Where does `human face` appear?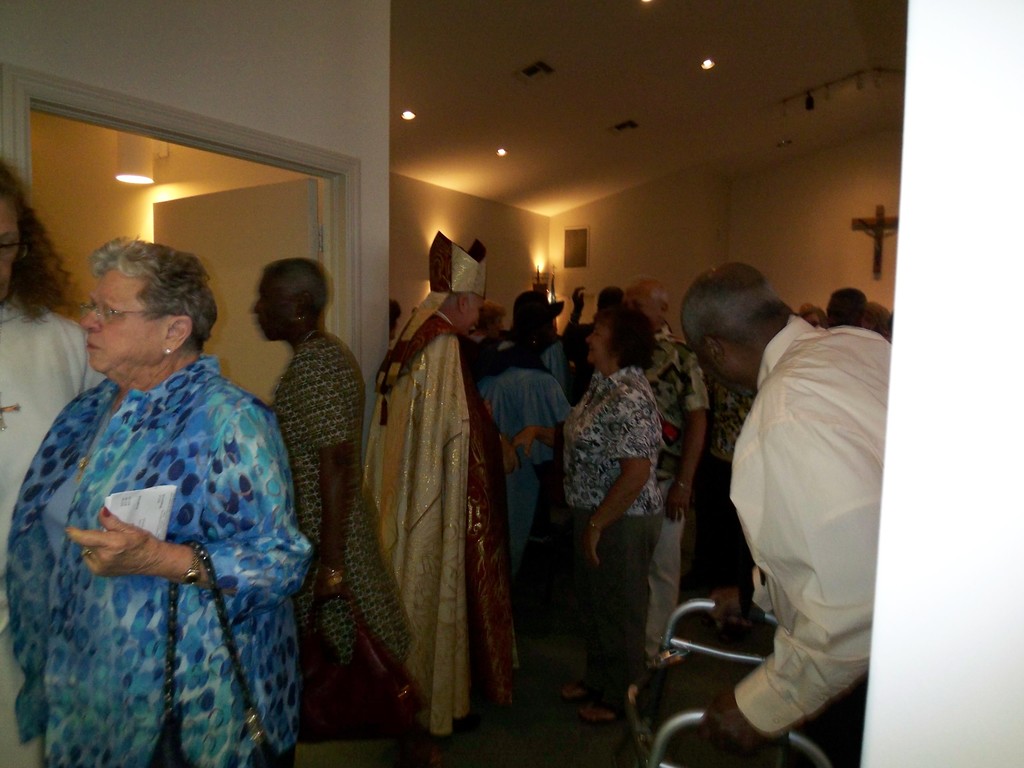
Appears at 464/298/484/333.
